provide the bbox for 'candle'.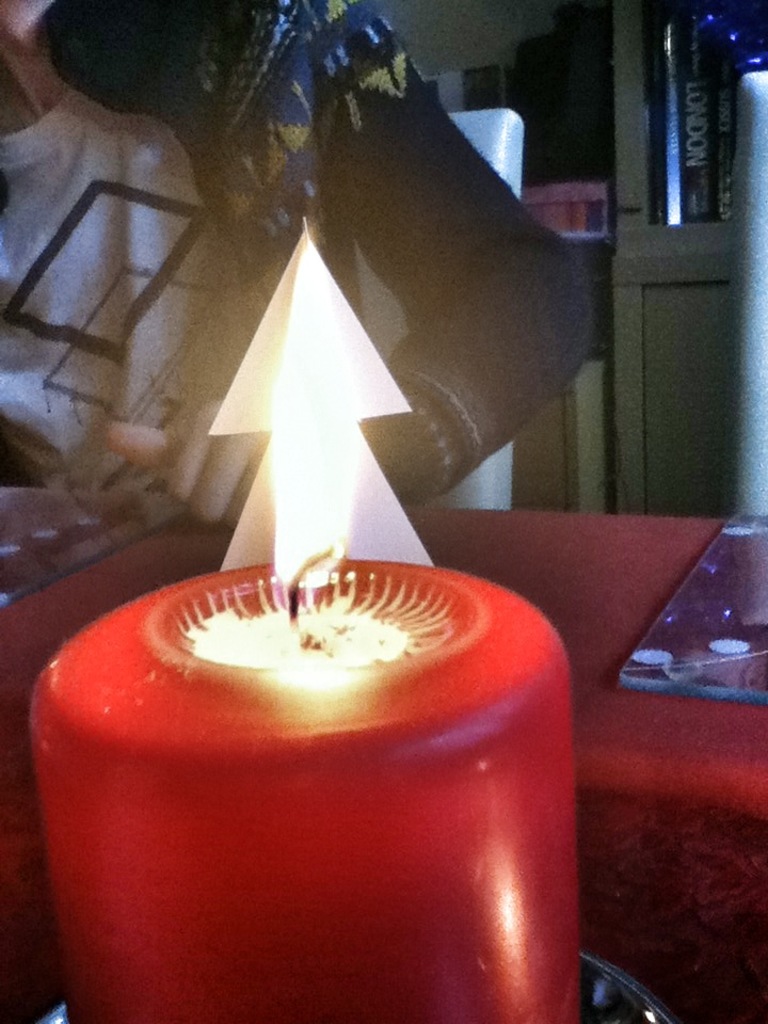
box=[30, 215, 580, 1023].
